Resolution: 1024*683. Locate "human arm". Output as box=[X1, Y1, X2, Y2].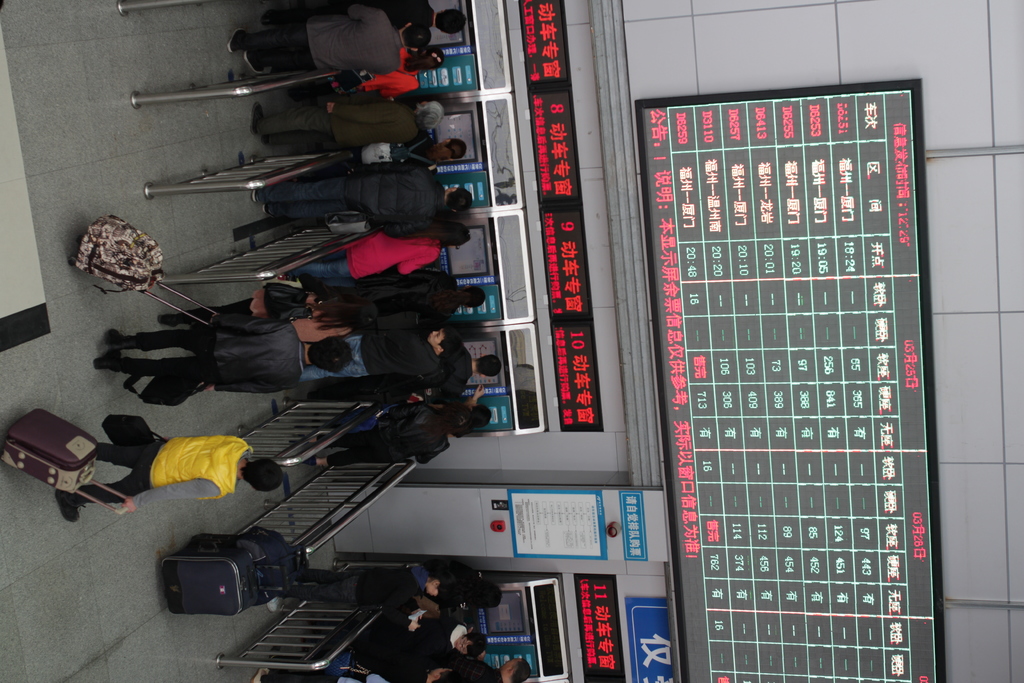
box=[378, 404, 429, 426].
